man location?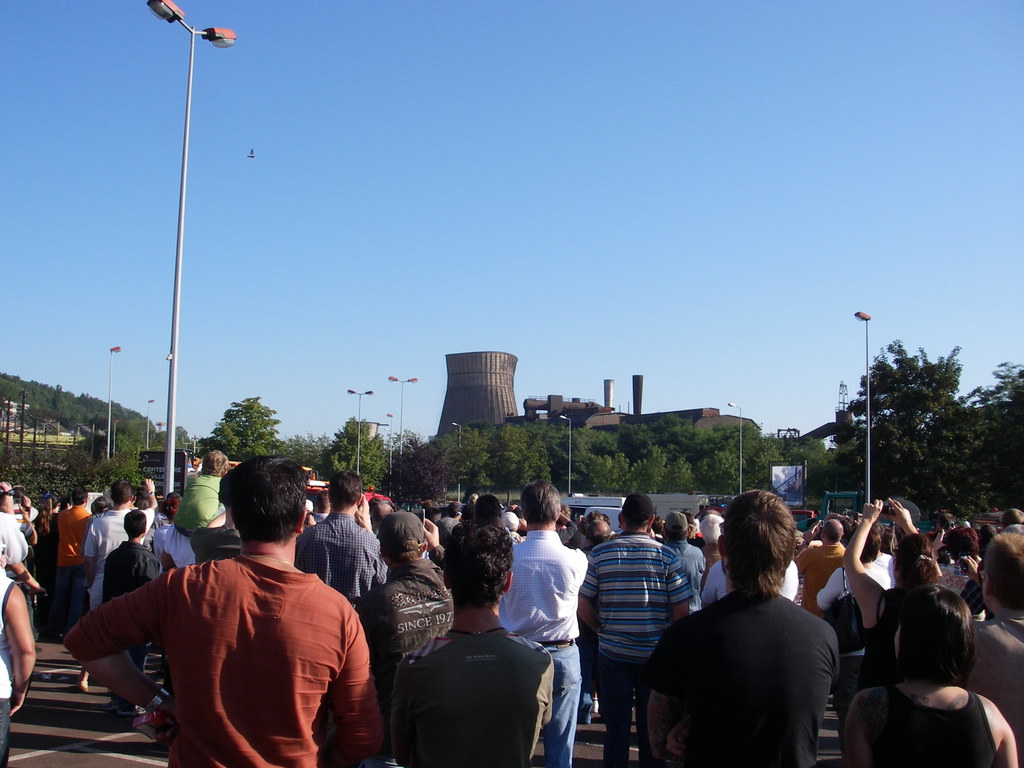
x1=81, y1=476, x2=159, y2=693
